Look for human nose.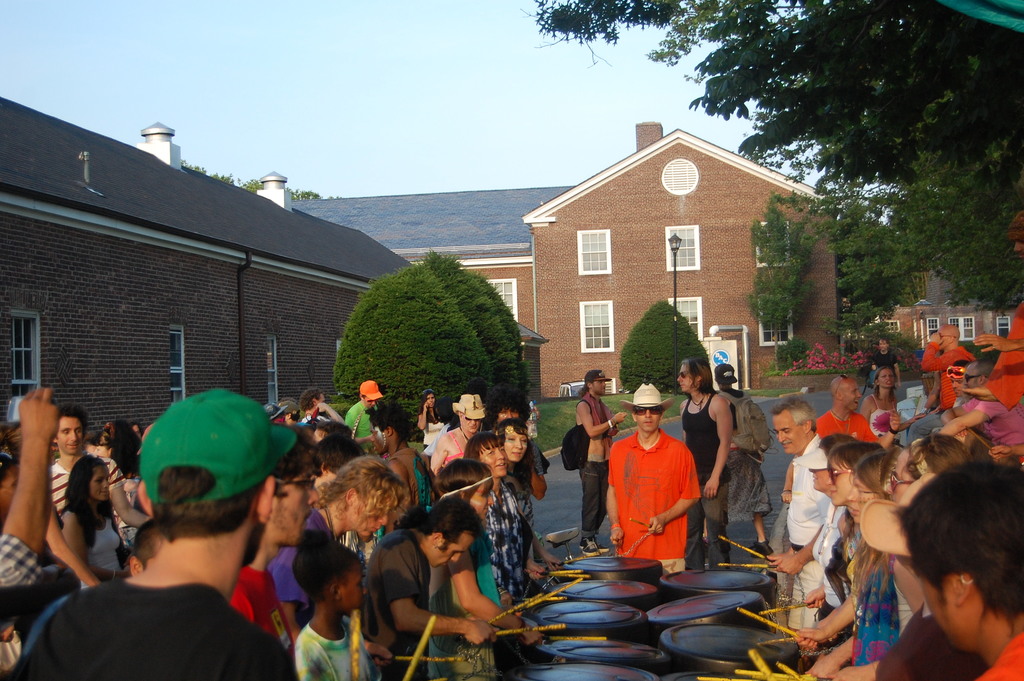
Found: Rect(886, 484, 895, 495).
